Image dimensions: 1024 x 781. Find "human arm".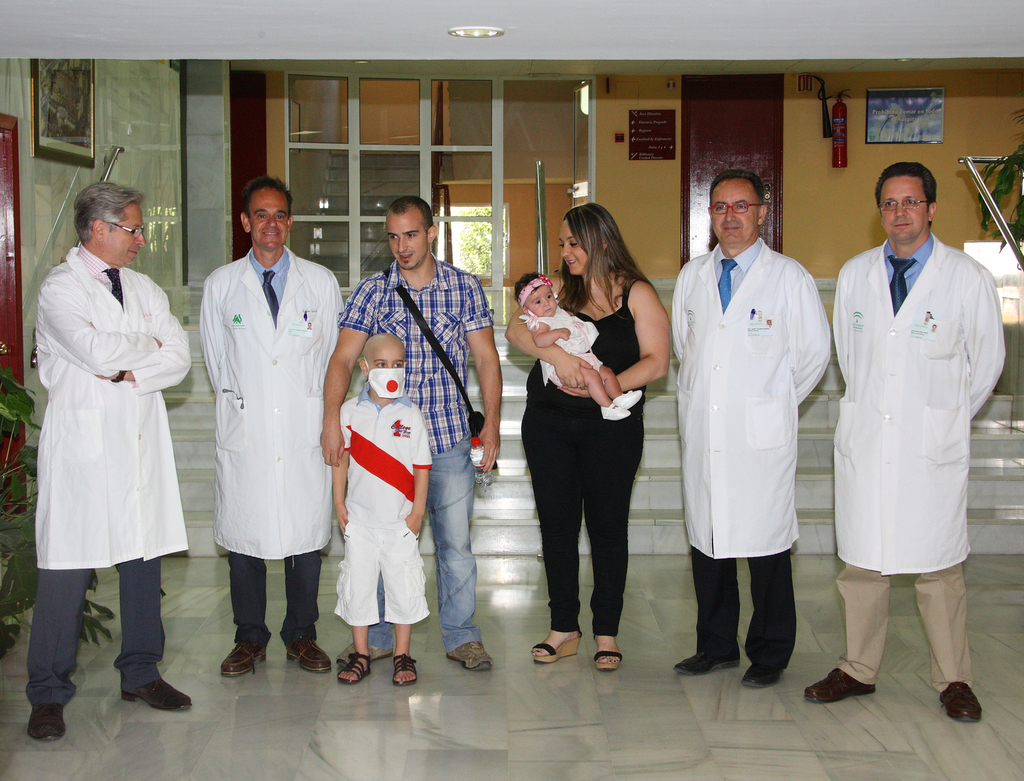
322,277,374,468.
